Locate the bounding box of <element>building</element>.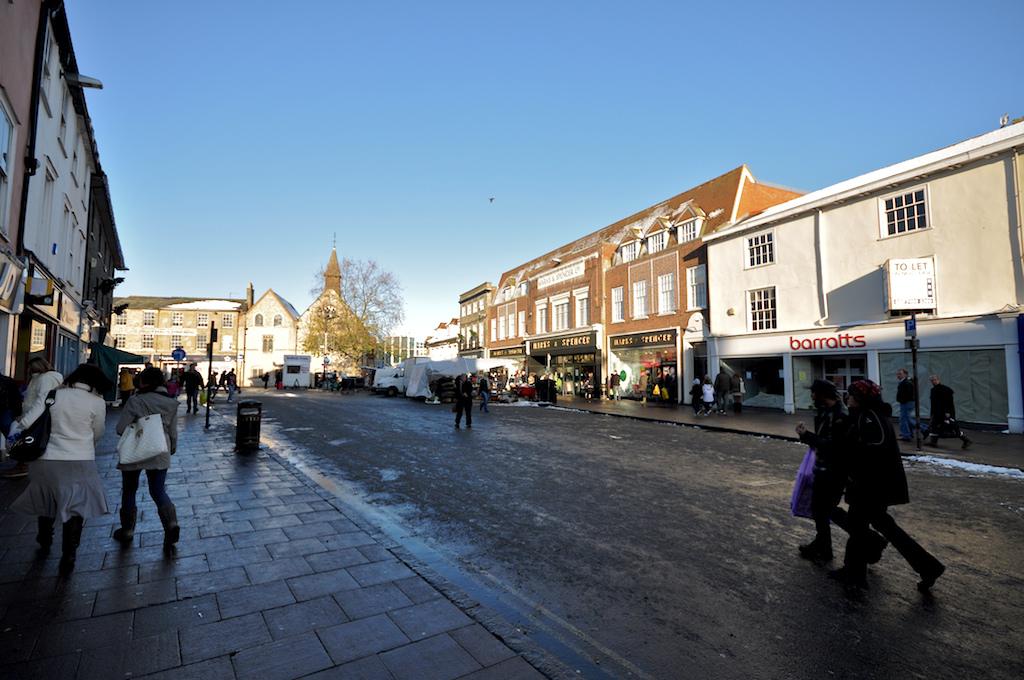
Bounding box: 459,162,808,403.
